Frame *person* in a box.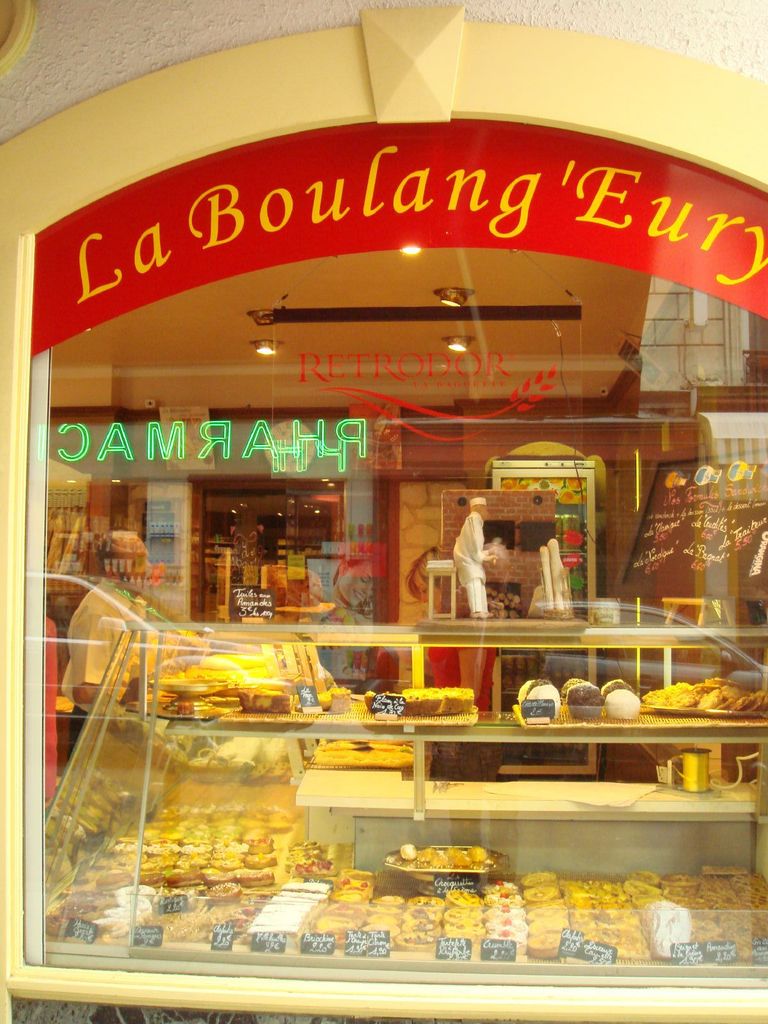
448:487:517:630.
